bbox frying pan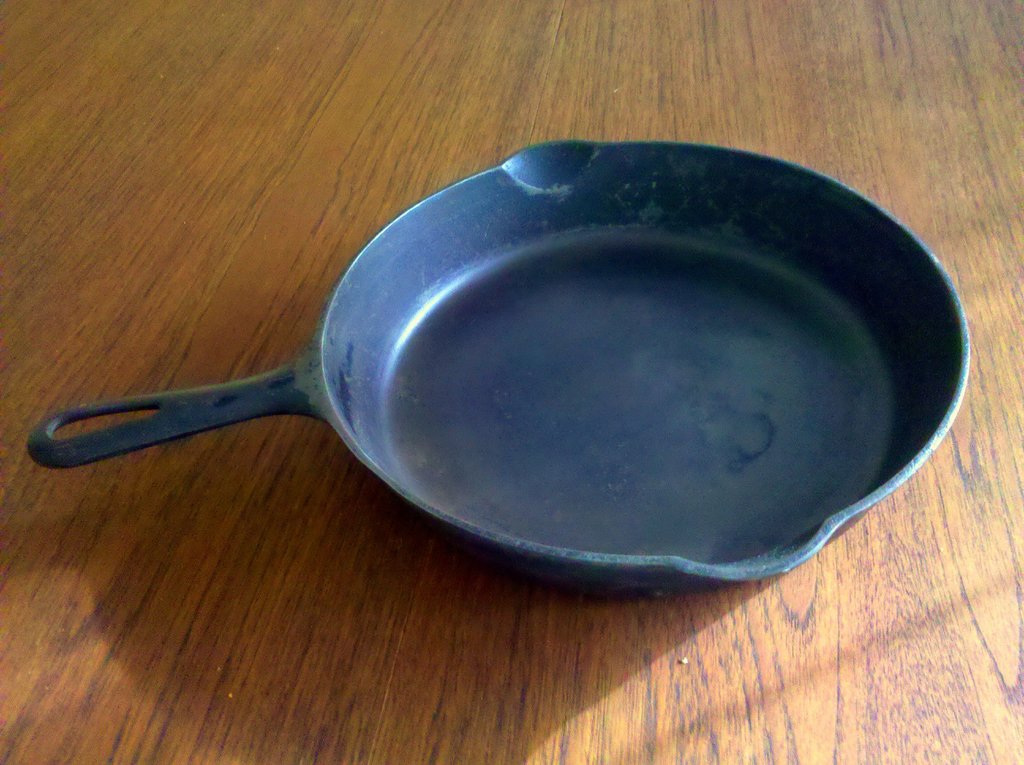
24,137,963,572
